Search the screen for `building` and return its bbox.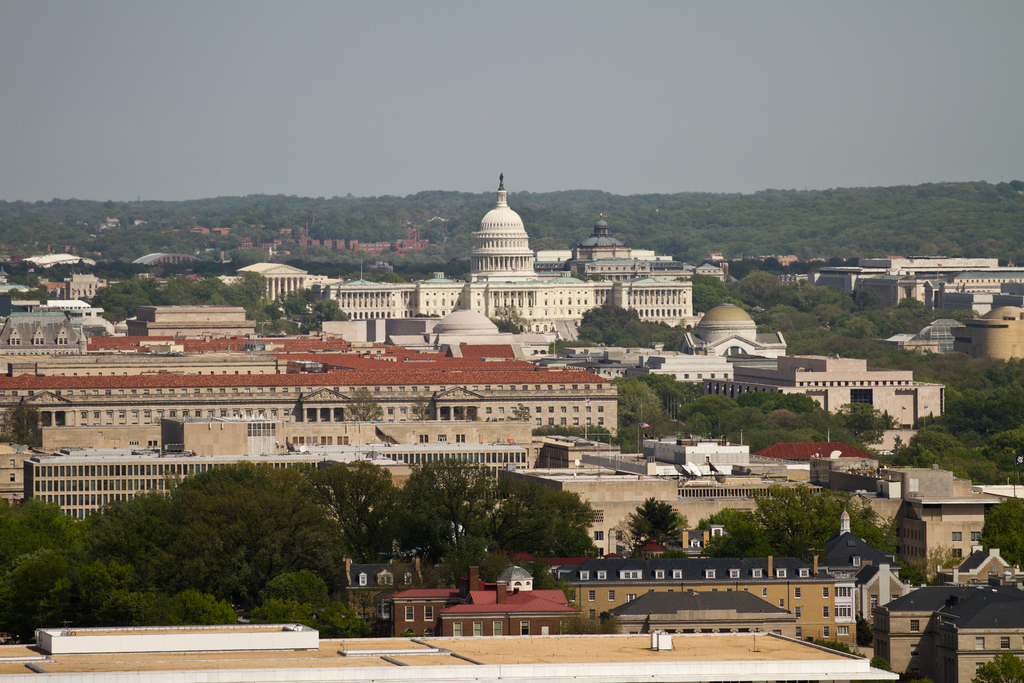
Found: bbox(629, 300, 789, 379).
